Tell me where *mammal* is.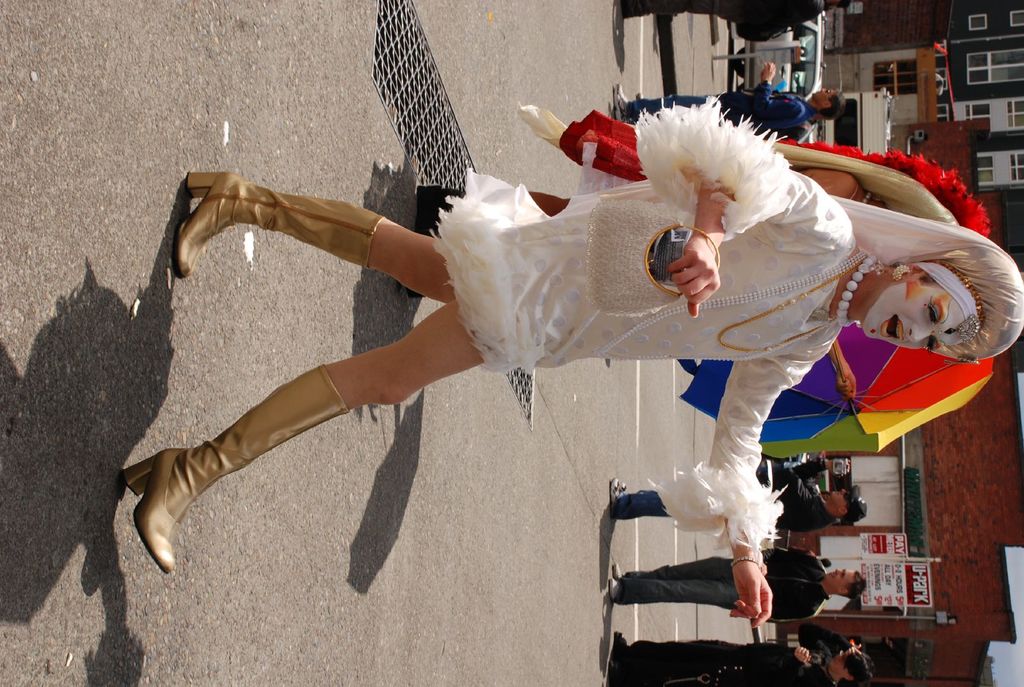
*mammal* is at Rect(524, 115, 992, 400).
